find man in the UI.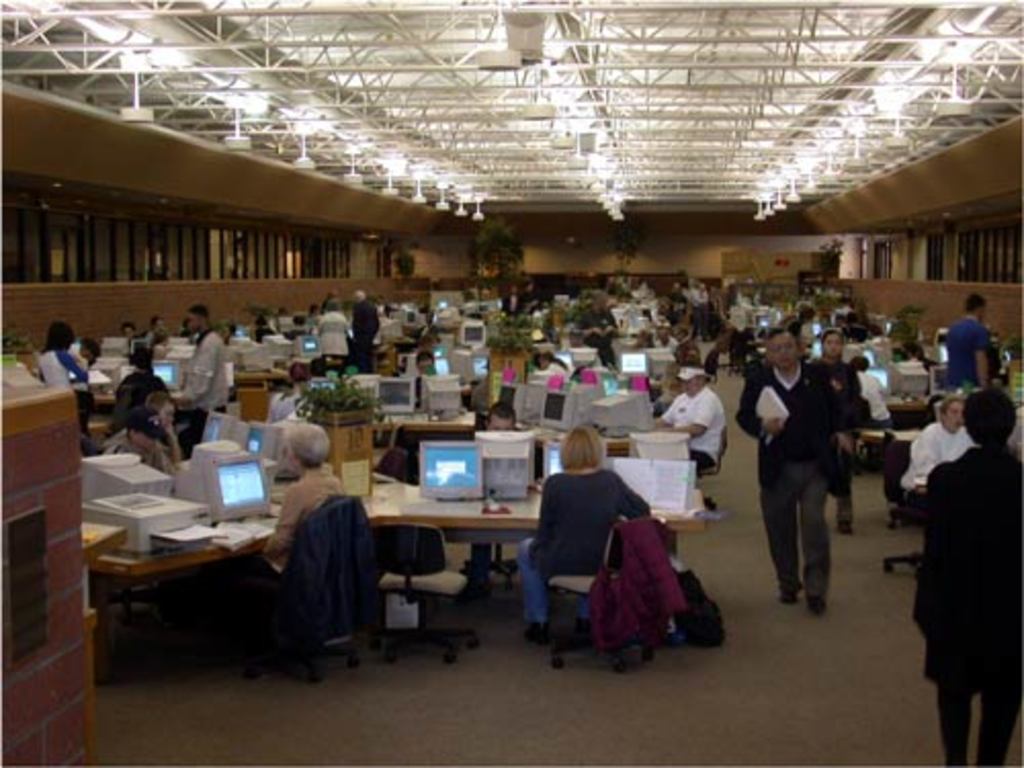
UI element at rect(907, 352, 1020, 754).
